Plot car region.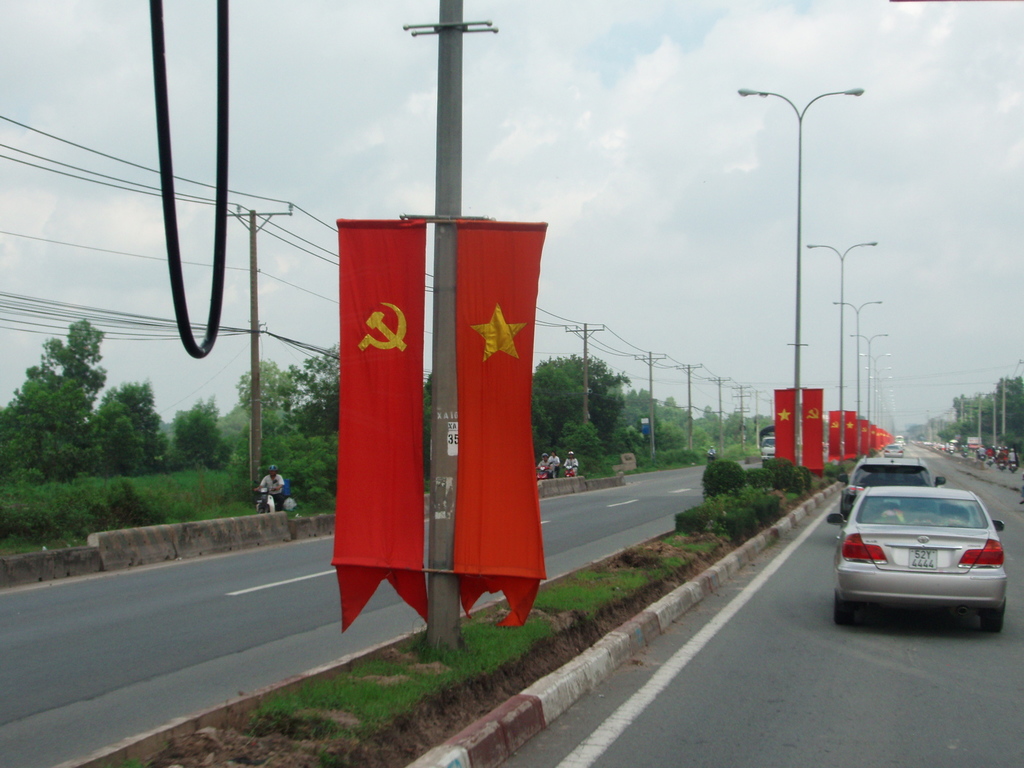
Plotted at {"left": 831, "top": 451, "right": 950, "bottom": 517}.
